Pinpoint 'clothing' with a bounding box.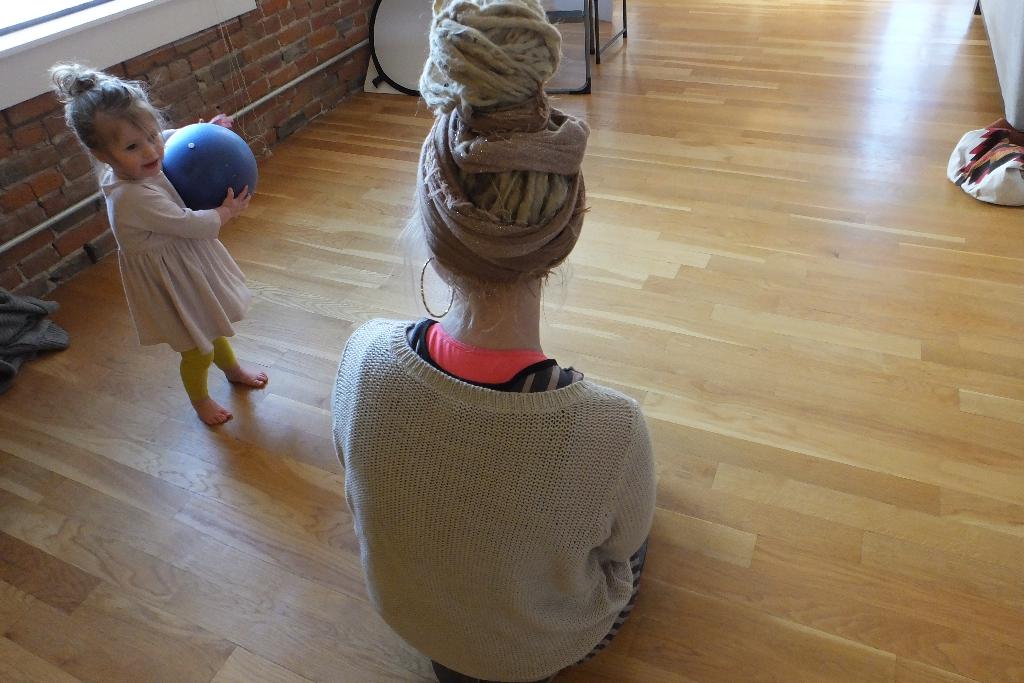
(0, 285, 71, 389).
